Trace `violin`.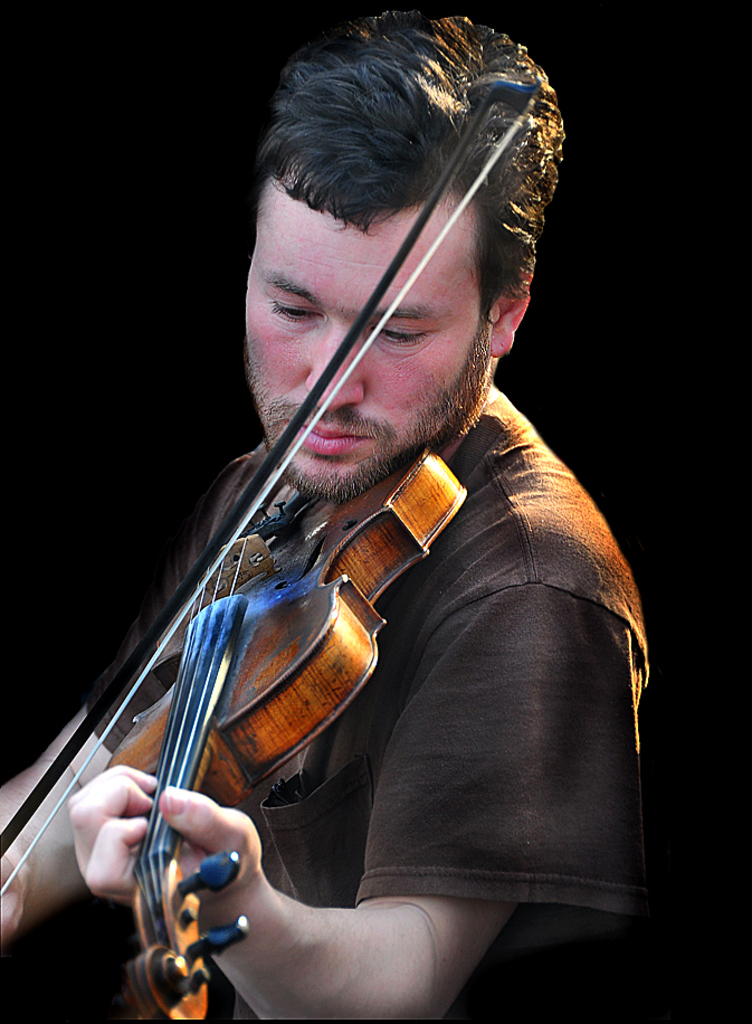
Traced to box(21, 139, 559, 936).
